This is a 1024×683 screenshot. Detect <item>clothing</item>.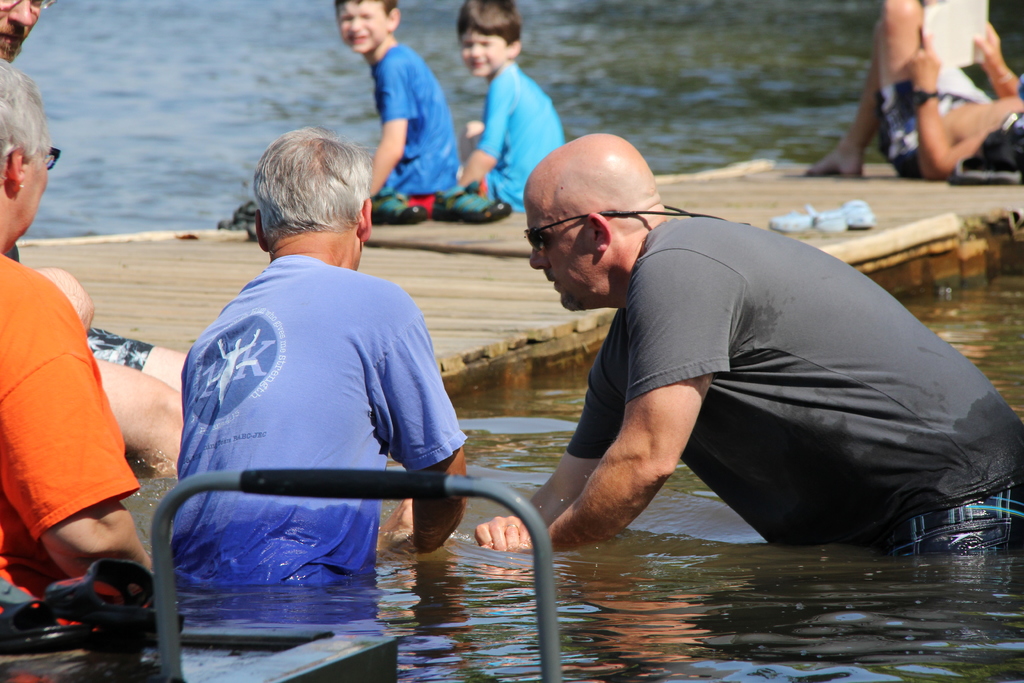
l=158, t=220, r=478, b=625.
